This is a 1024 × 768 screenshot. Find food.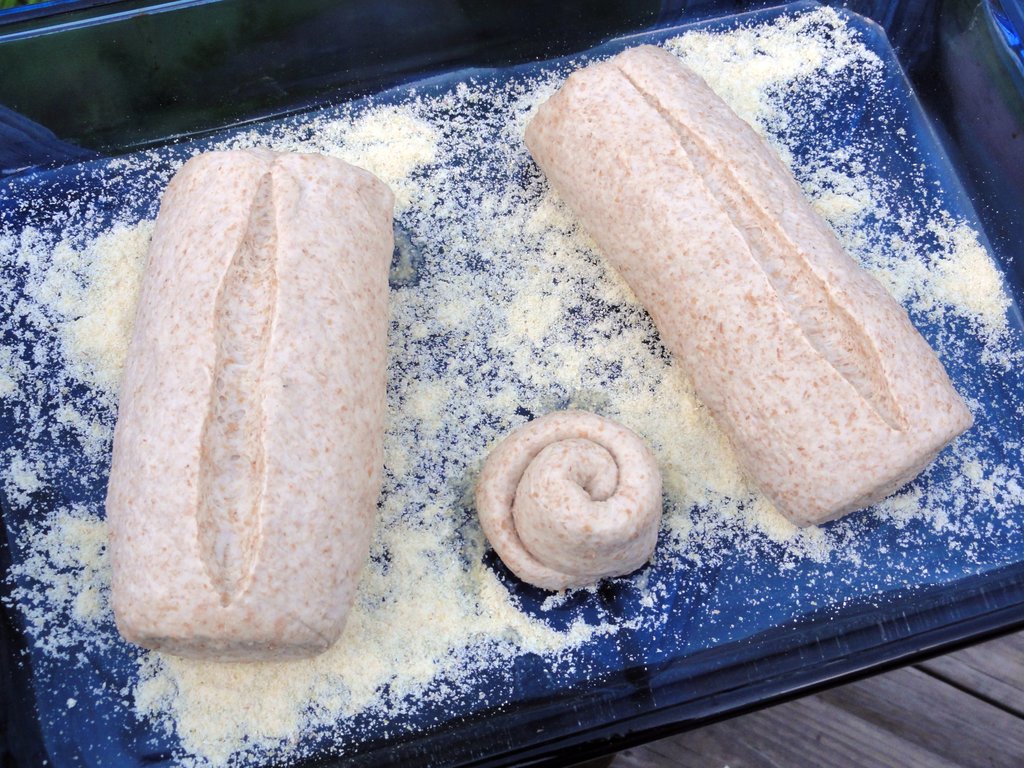
Bounding box: 664:492:1022:660.
